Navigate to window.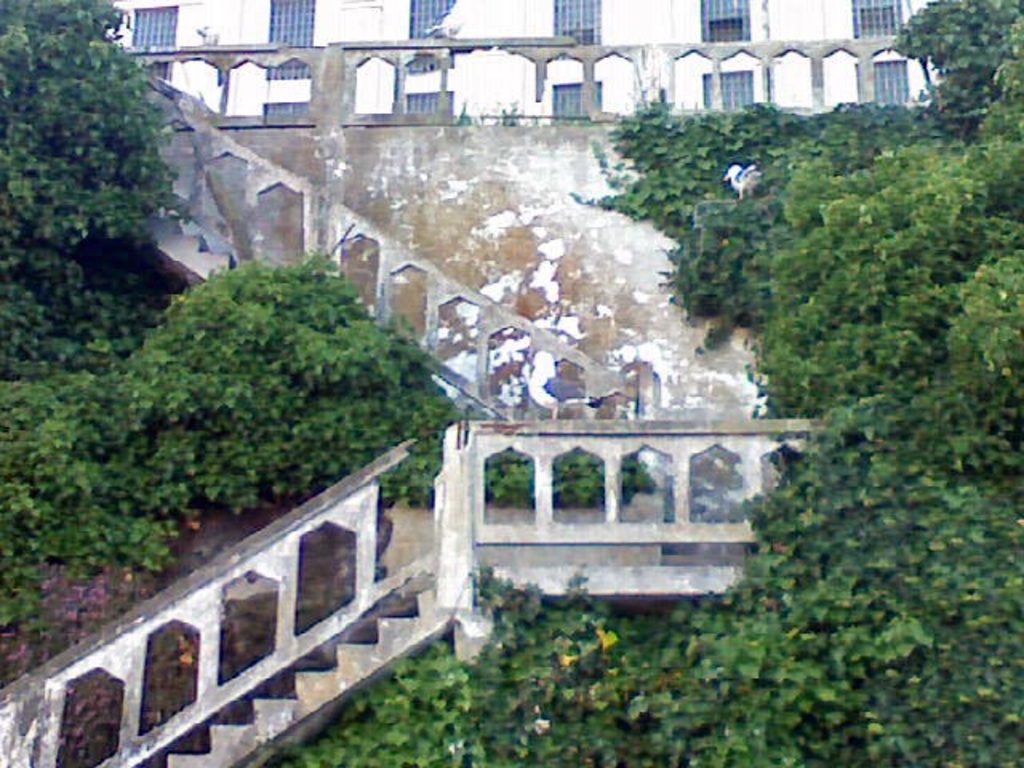
Navigation target: 406 94 454 120.
